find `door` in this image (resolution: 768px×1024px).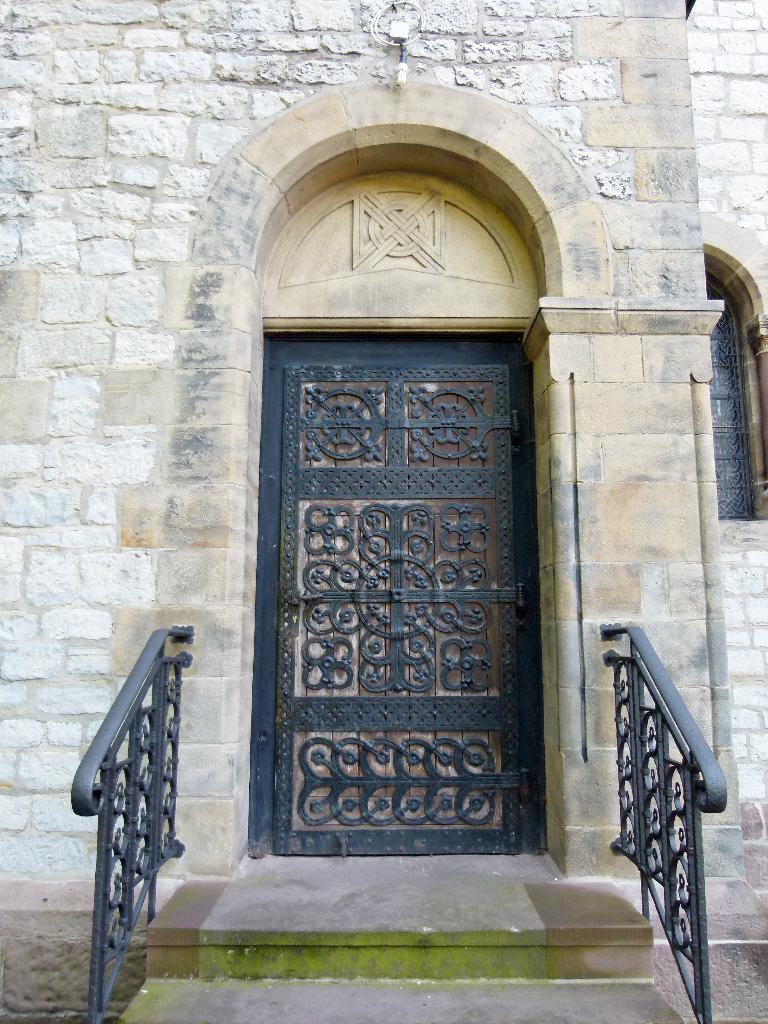
bbox=(270, 290, 518, 886).
